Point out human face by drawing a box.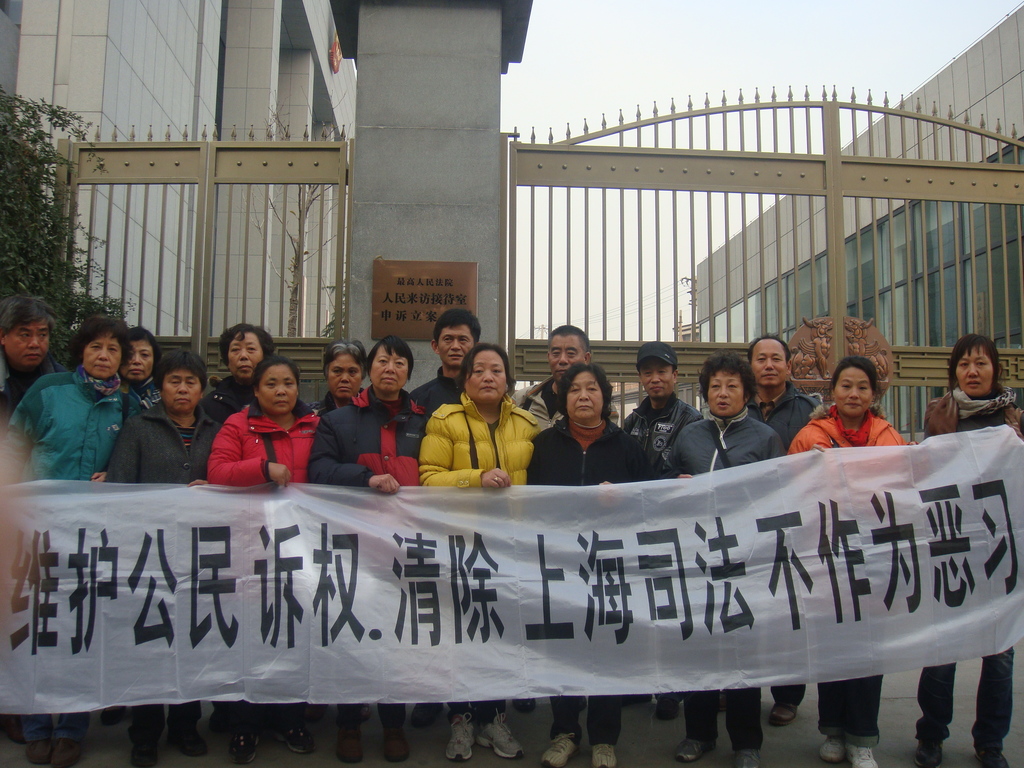
(x1=831, y1=364, x2=875, y2=421).
